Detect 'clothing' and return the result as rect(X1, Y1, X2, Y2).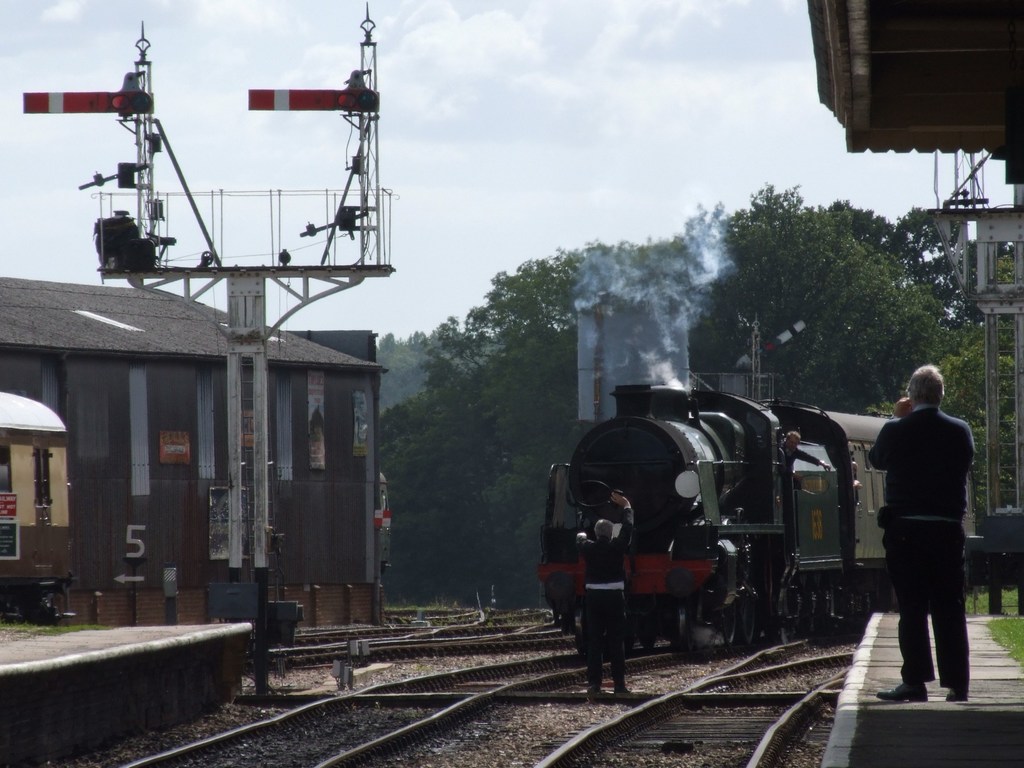
rect(869, 359, 984, 662).
